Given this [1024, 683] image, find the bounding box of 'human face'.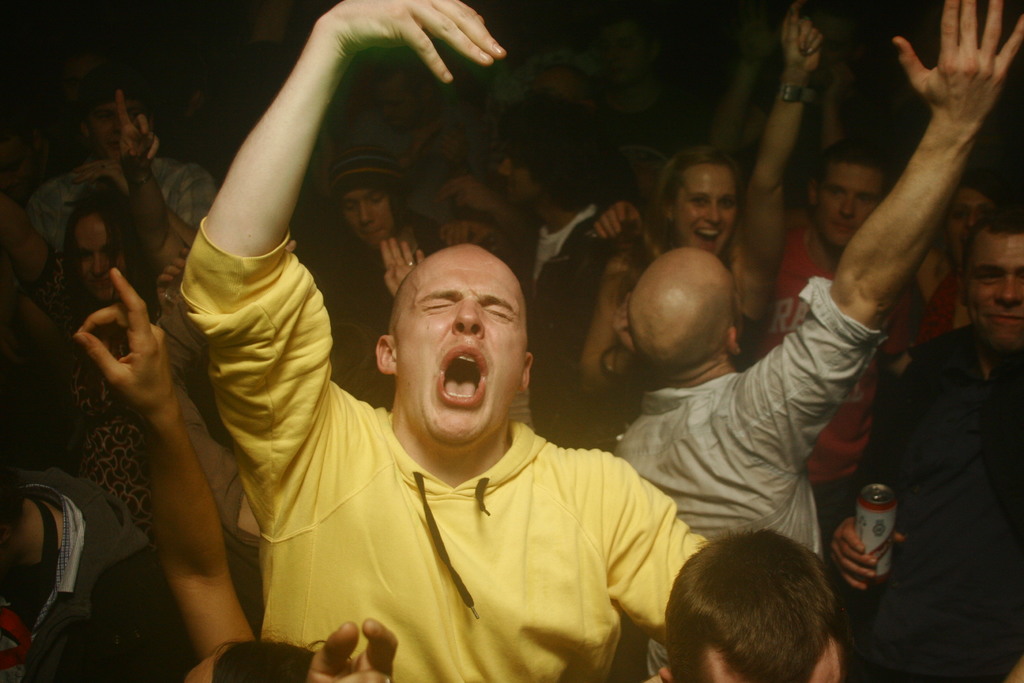
x1=500, y1=152, x2=528, y2=208.
